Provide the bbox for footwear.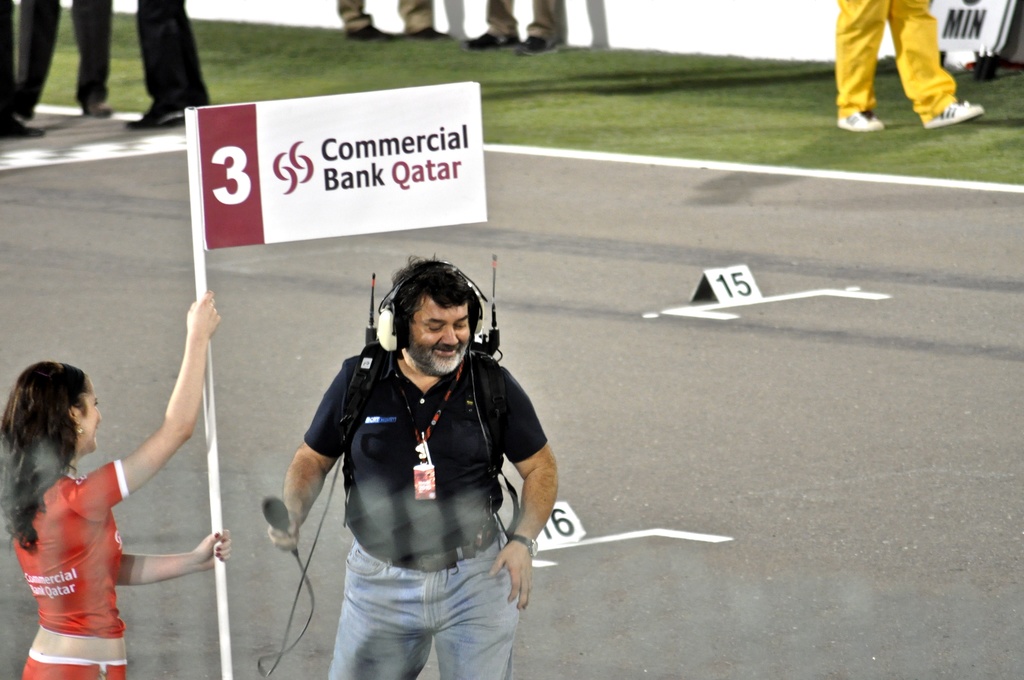
[74, 97, 115, 113].
